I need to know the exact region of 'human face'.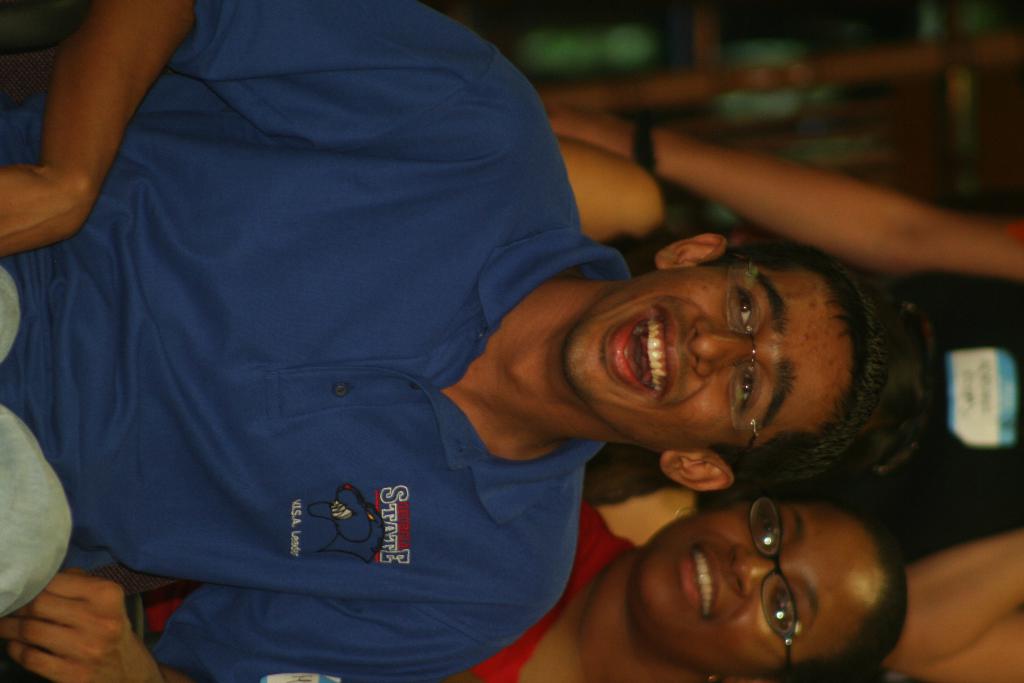
Region: 565 261 858 449.
